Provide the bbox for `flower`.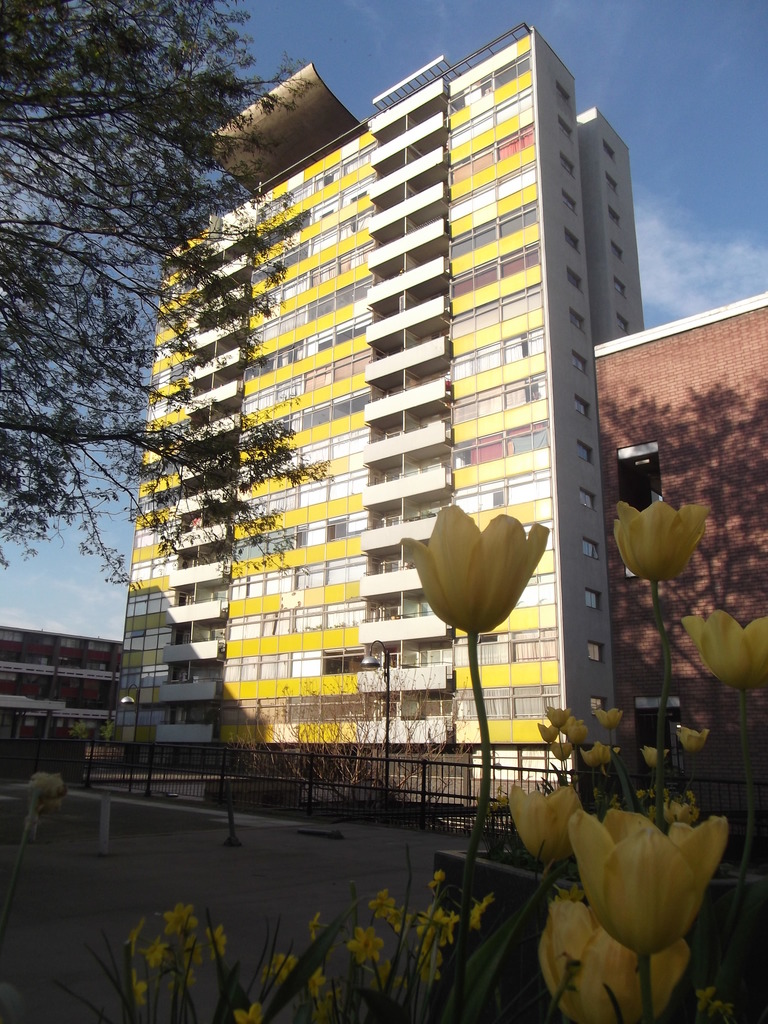
(left=506, top=783, right=584, bottom=865).
